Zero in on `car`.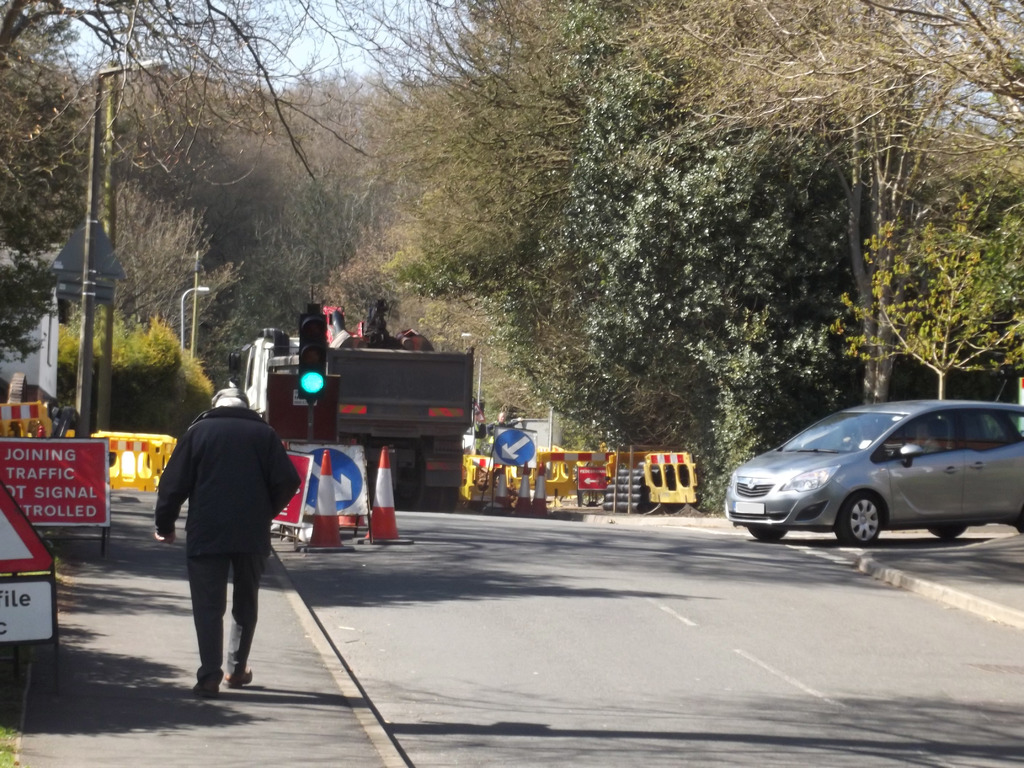
Zeroed in: bbox=[723, 389, 1021, 545].
